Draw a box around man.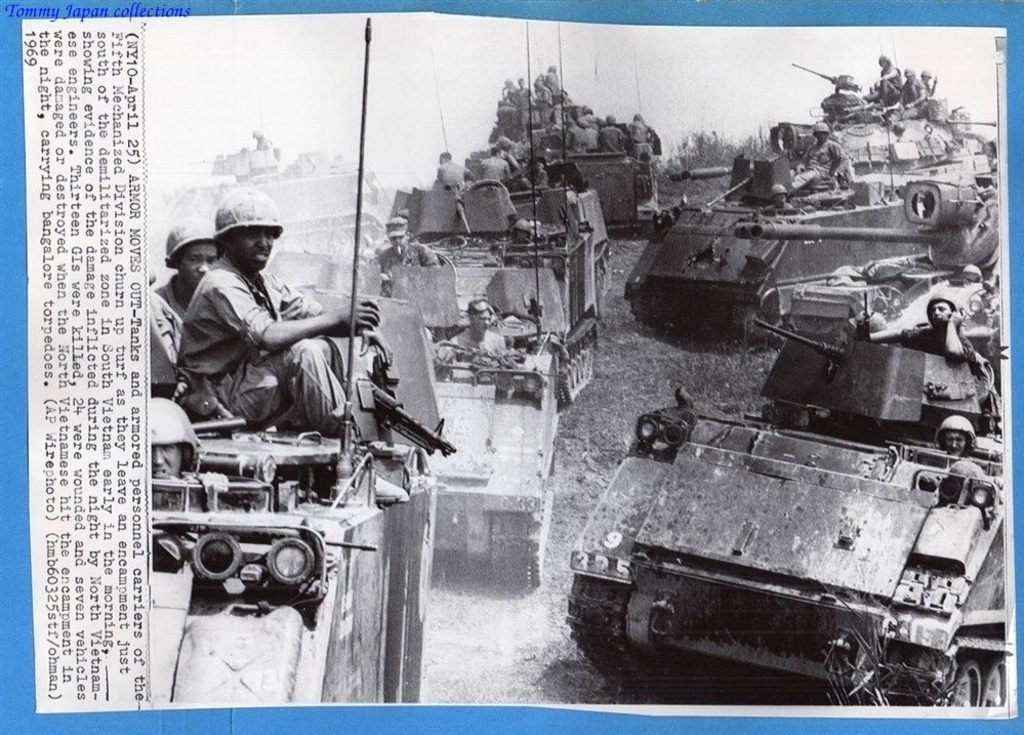
locate(907, 66, 928, 108).
